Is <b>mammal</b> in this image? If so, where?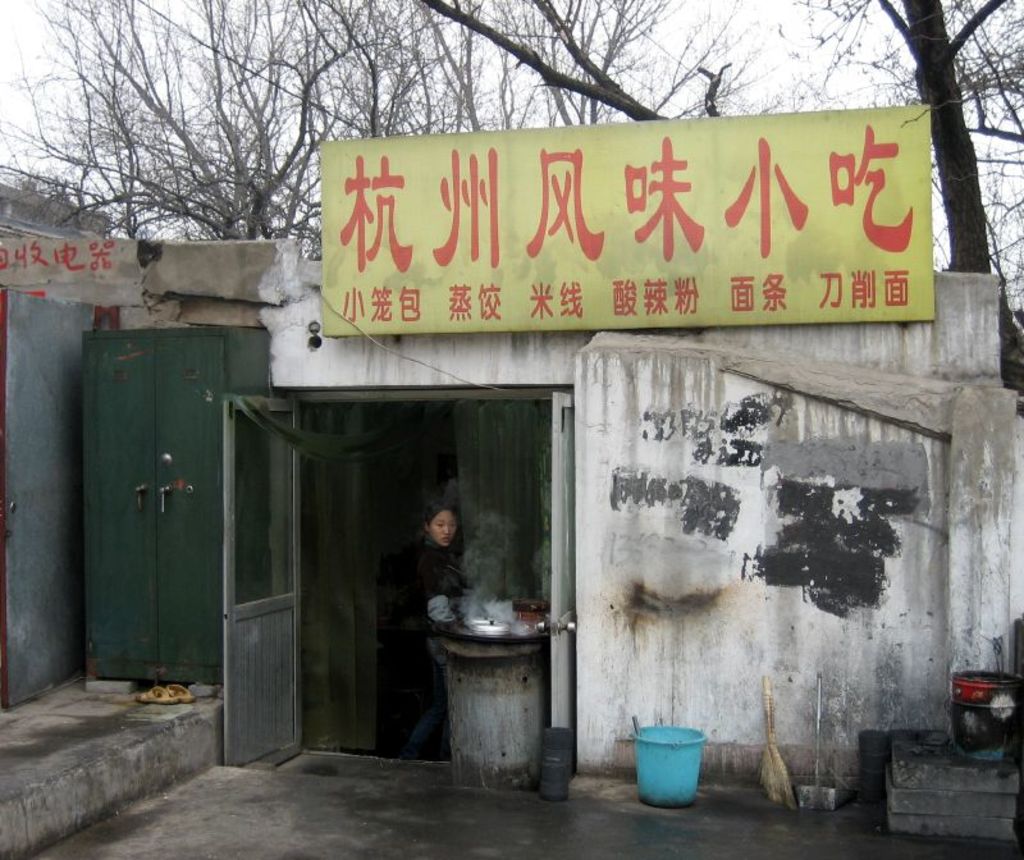
Yes, at region(398, 504, 463, 760).
